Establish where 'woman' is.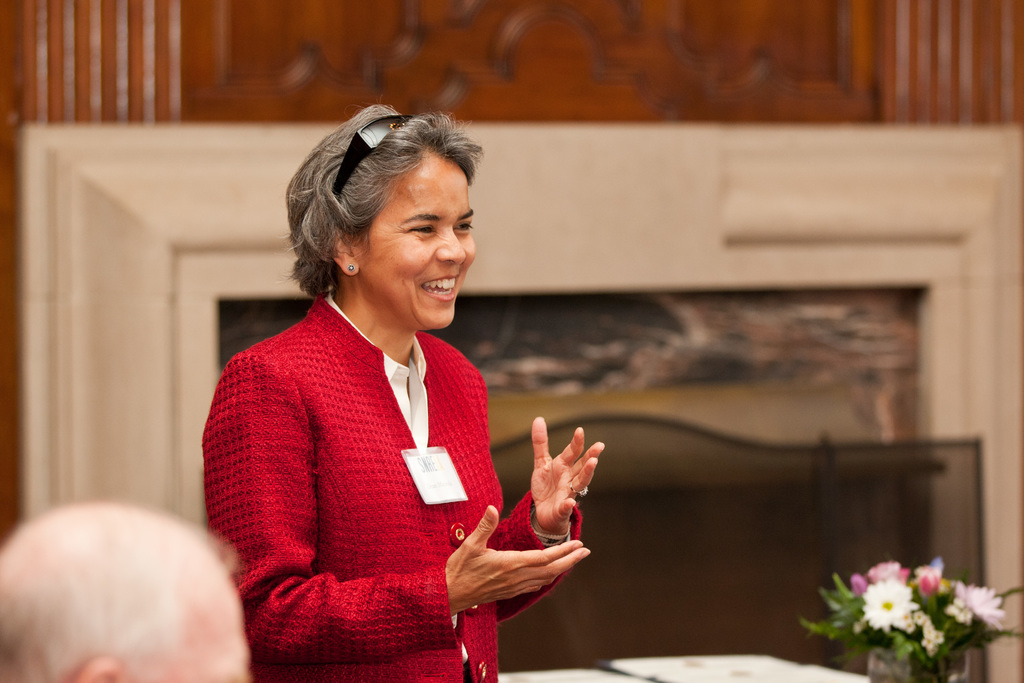
Established at locate(200, 96, 602, 682).
